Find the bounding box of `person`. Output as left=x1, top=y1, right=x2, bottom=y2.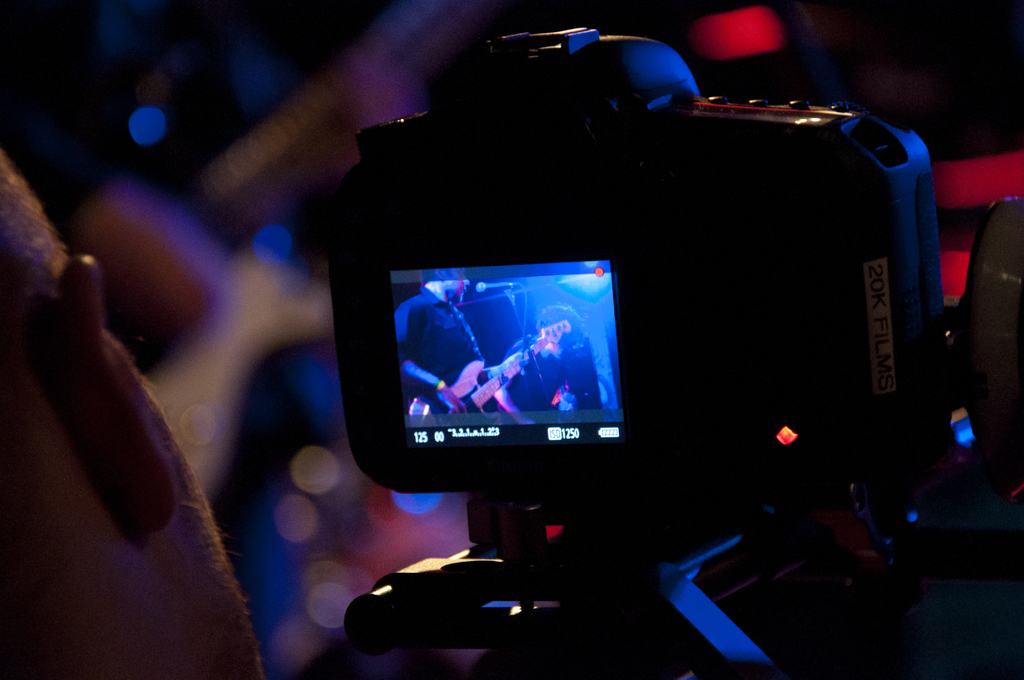
left=395, top=264, right=519, bottom=426.
